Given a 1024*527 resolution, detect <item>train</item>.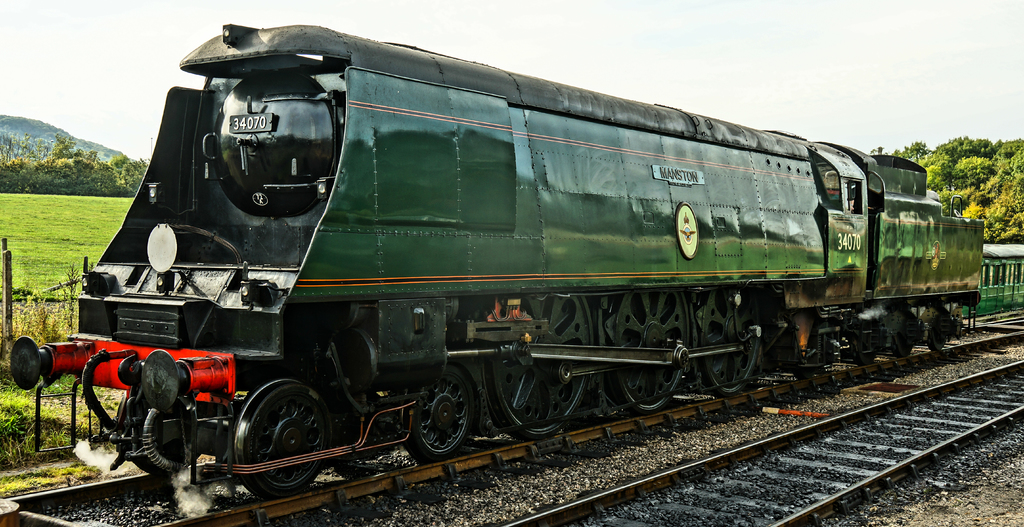
[x1=6, y1=24, x2=979, y2=496].
